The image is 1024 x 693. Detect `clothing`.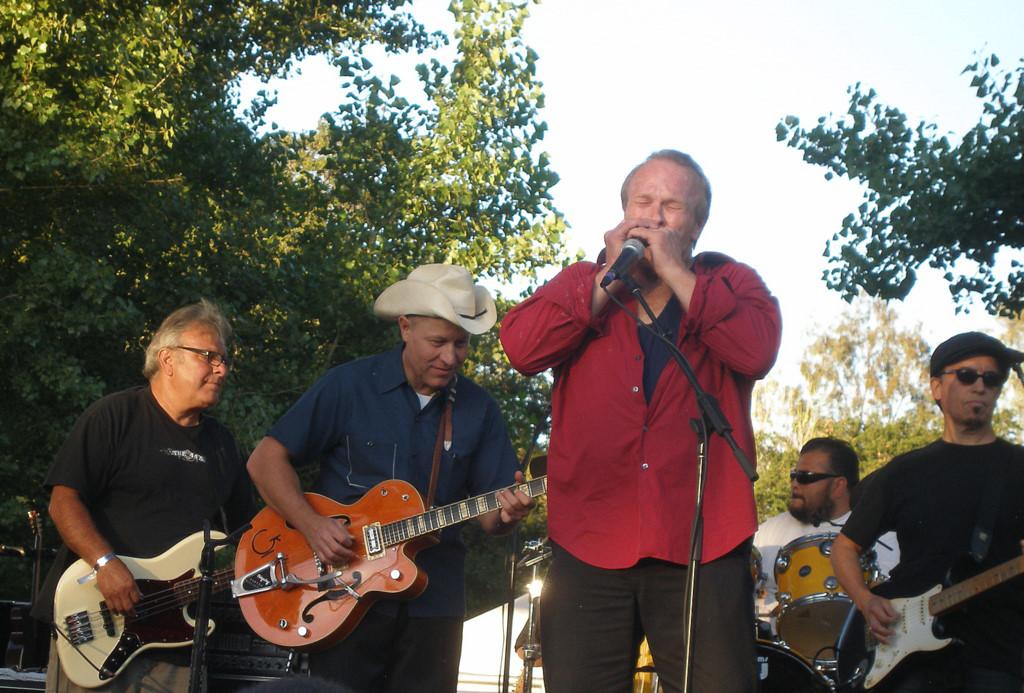
Detection: {"left": 515, "top": 174, "right": 791, "bottom": 668}.
